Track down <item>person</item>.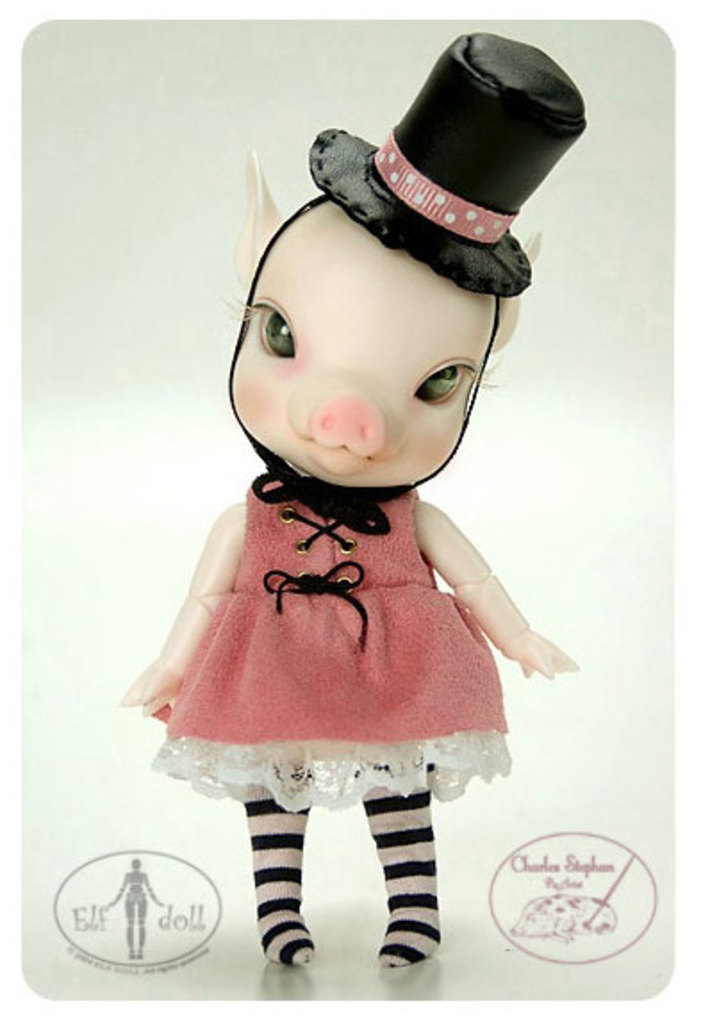
Tracked to <region>150, 45, 599, 840</region>.
